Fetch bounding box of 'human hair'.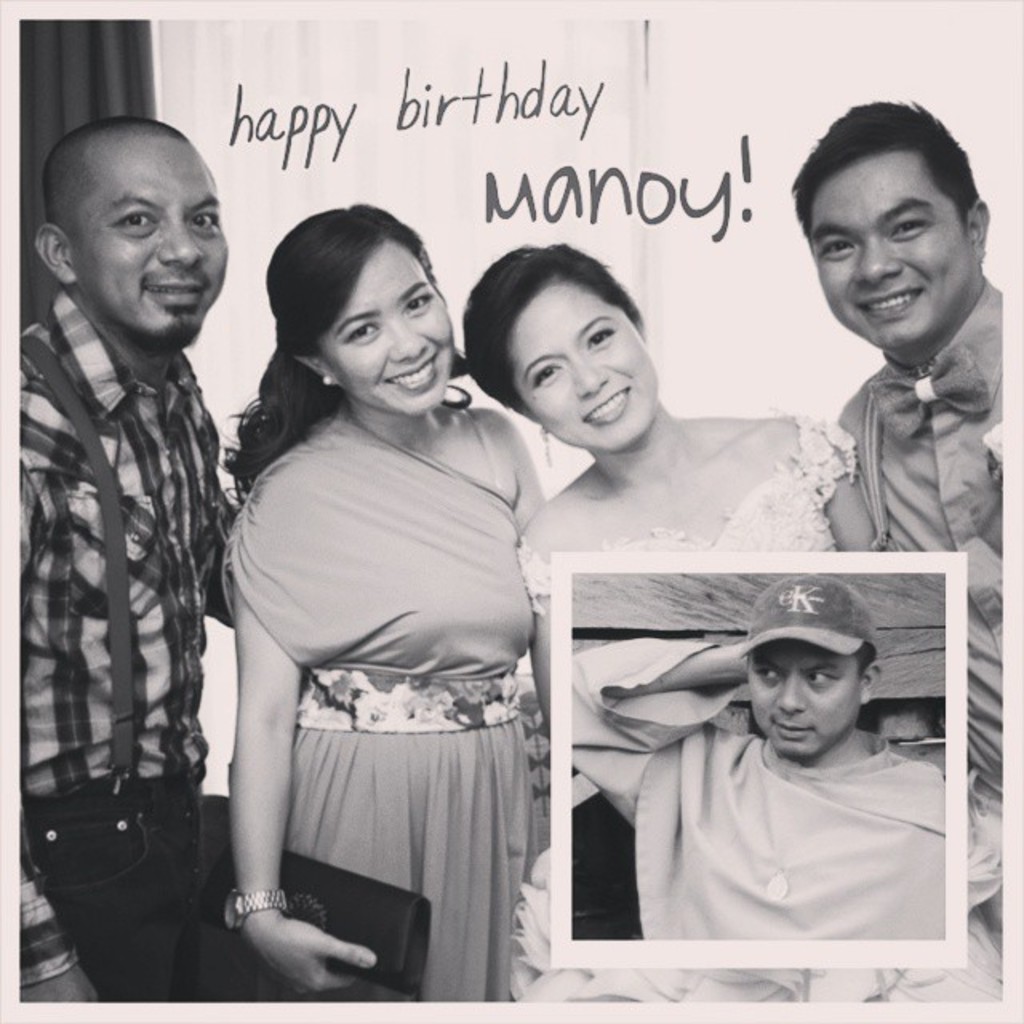
Bbox: locate(42, 112, 190, 245).
